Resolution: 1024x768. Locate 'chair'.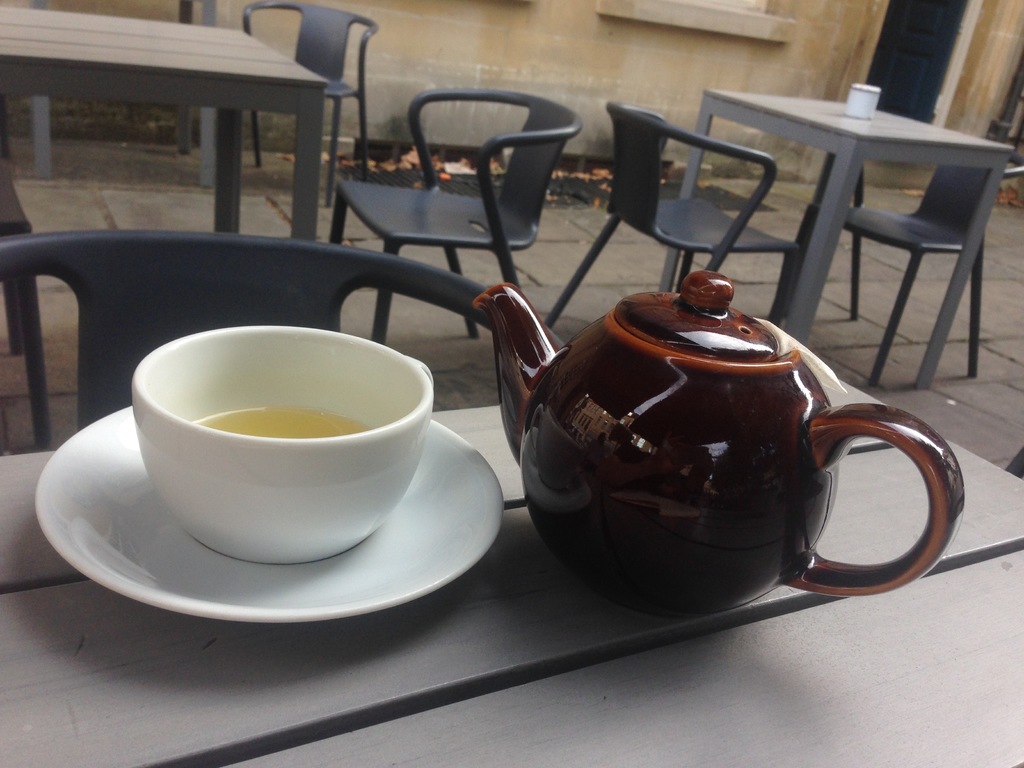
box(324, 84, 588, 362).
